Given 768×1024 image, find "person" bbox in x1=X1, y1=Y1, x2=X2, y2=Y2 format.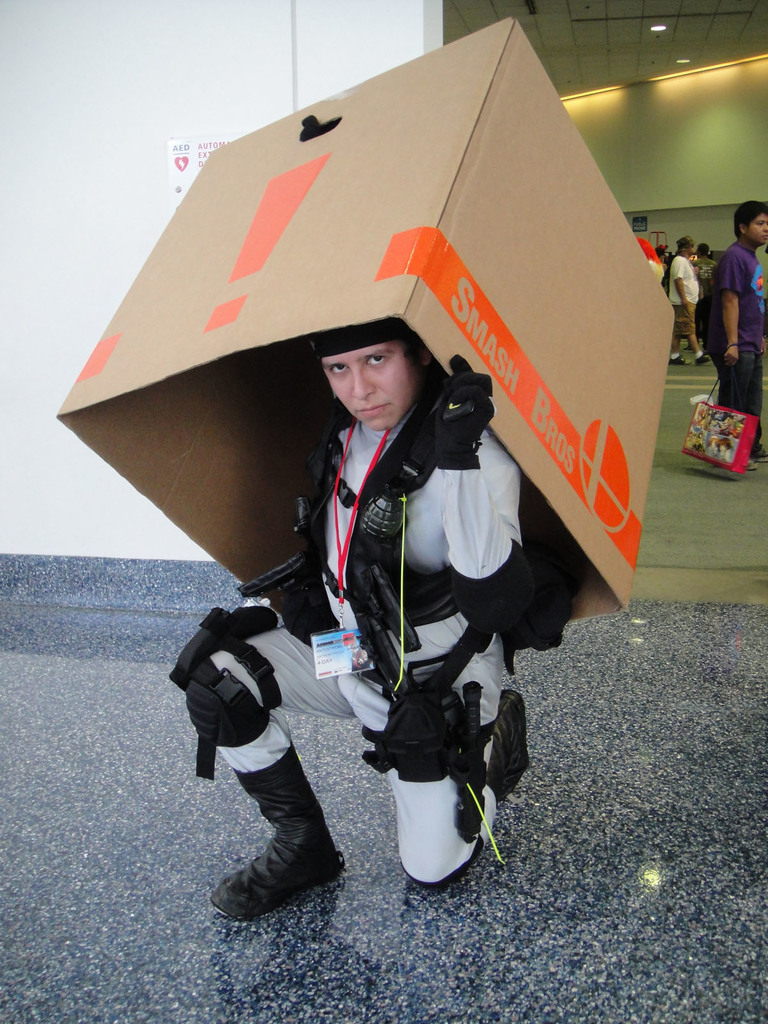
x1=668, y1=237, x2=711, y2=366.
